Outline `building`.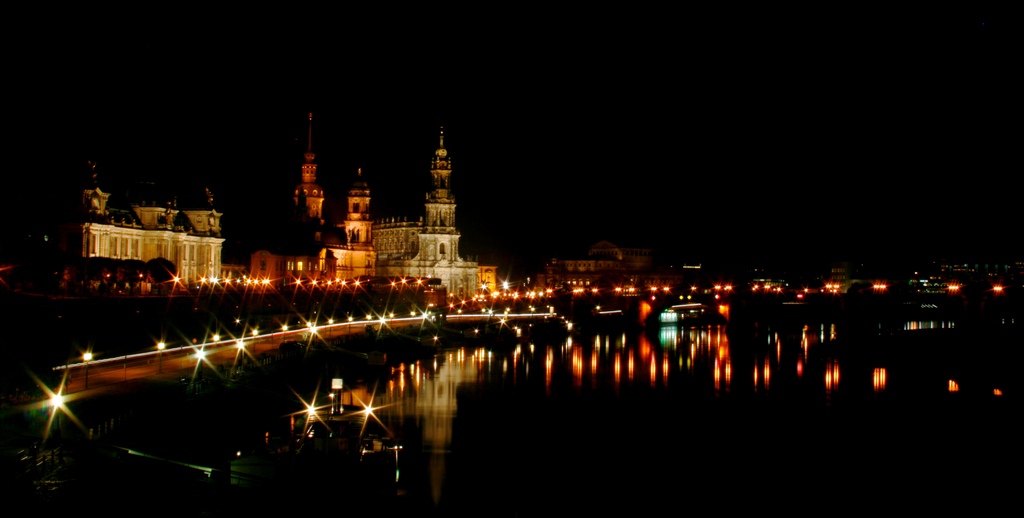
Outline: bbox(67, 156, 229, 291).
